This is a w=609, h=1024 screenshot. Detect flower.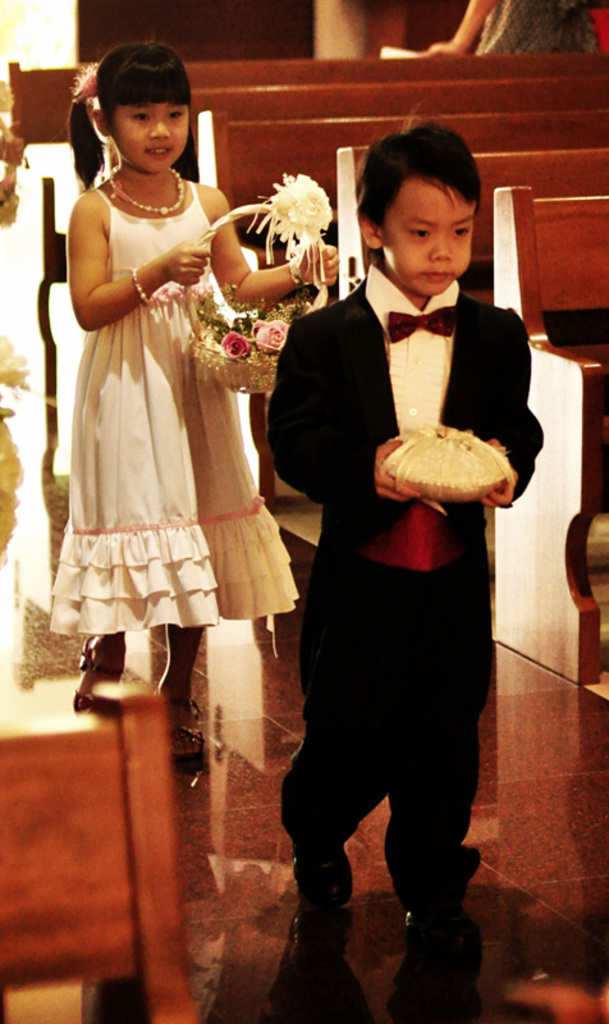
260,160,333,242.
